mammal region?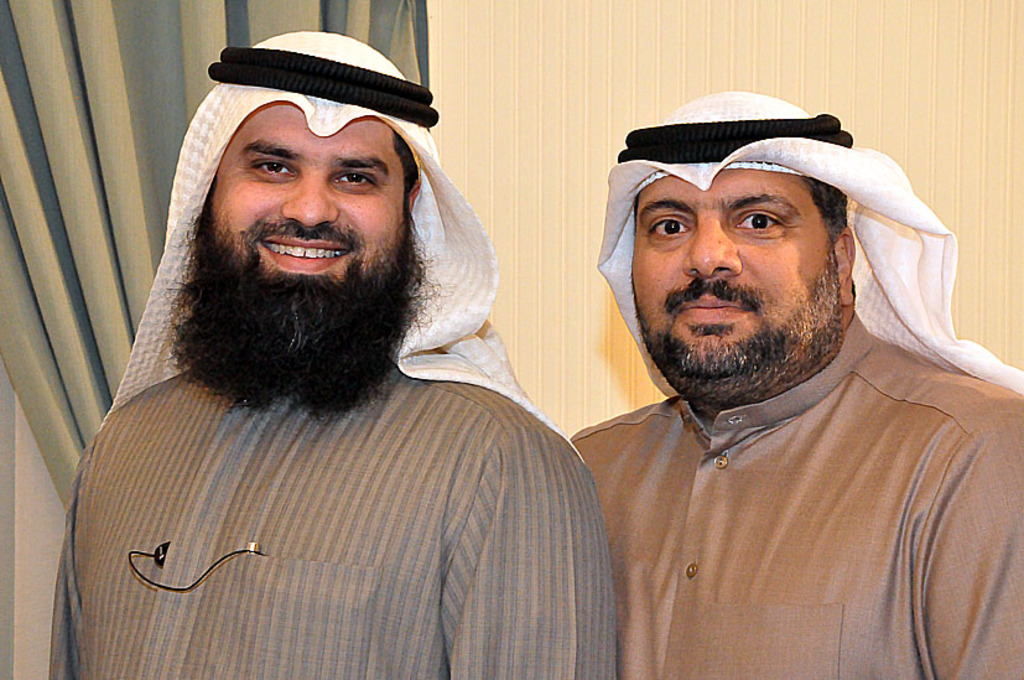
pyautogui.locateOnScreen(0, 59, 676, 638)
